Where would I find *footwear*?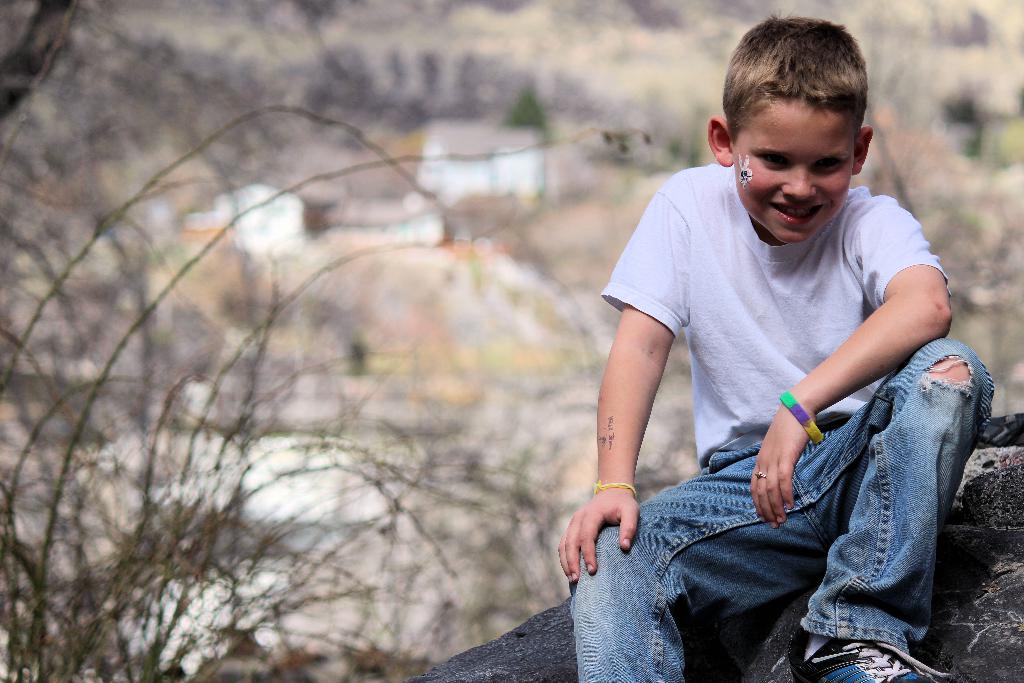
At {"left": 786, "top": 630, "right": 948, "bottom": 682}.
